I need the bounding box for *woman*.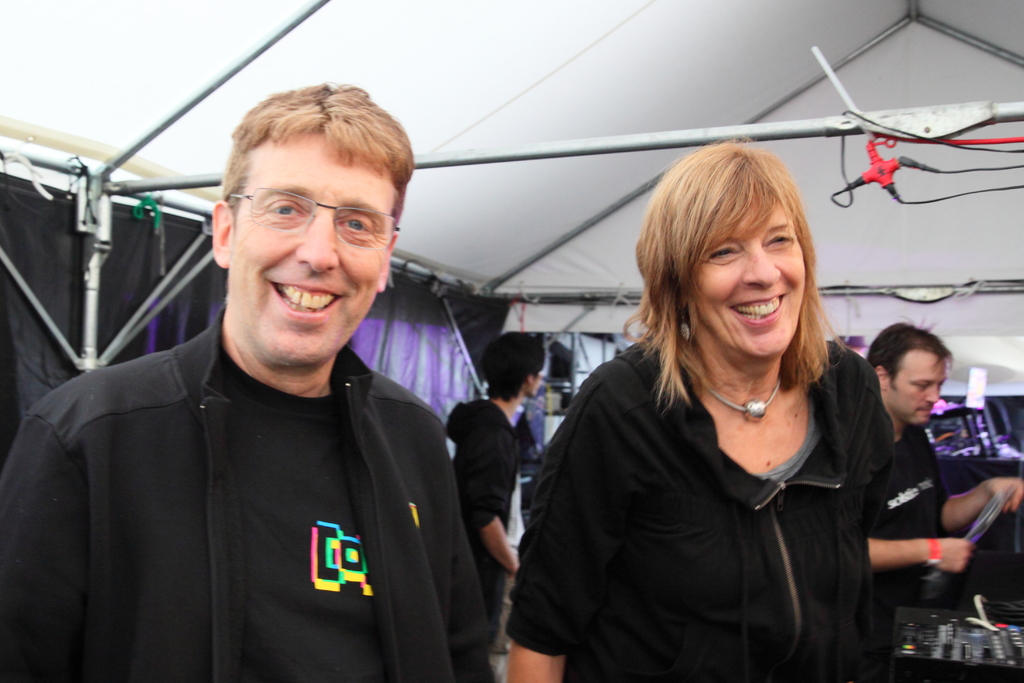
Here it is: box(500, 135, 901, 682).
